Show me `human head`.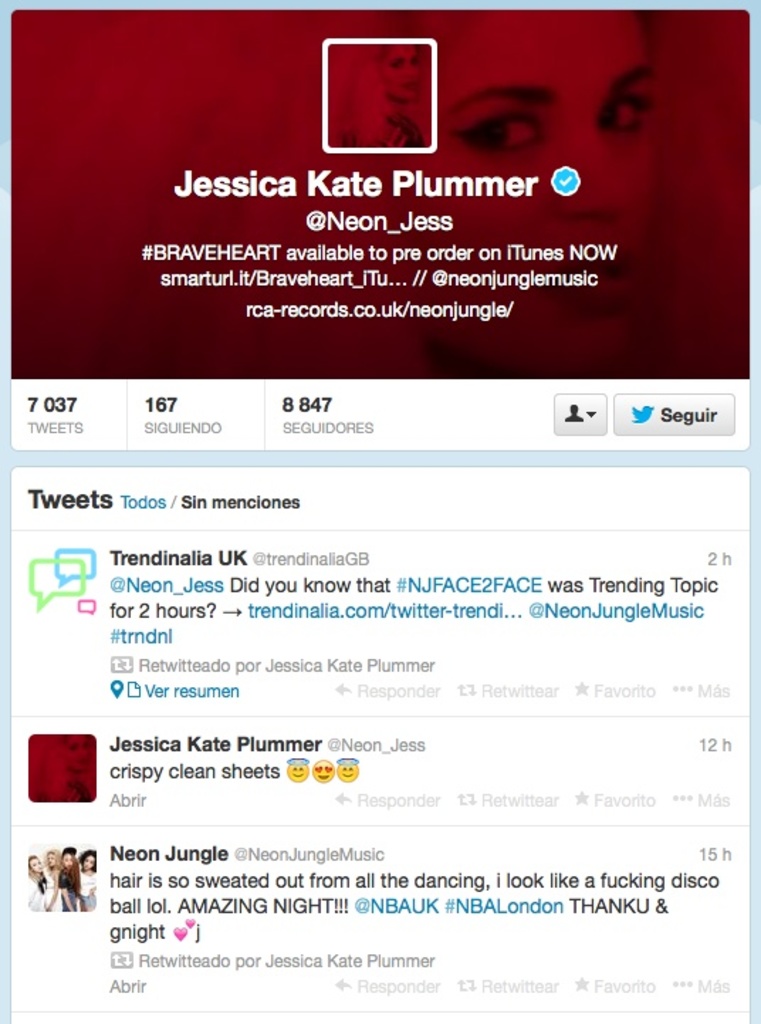
`human head` is here: [left=53, top=731, right=97, bottom=774].
